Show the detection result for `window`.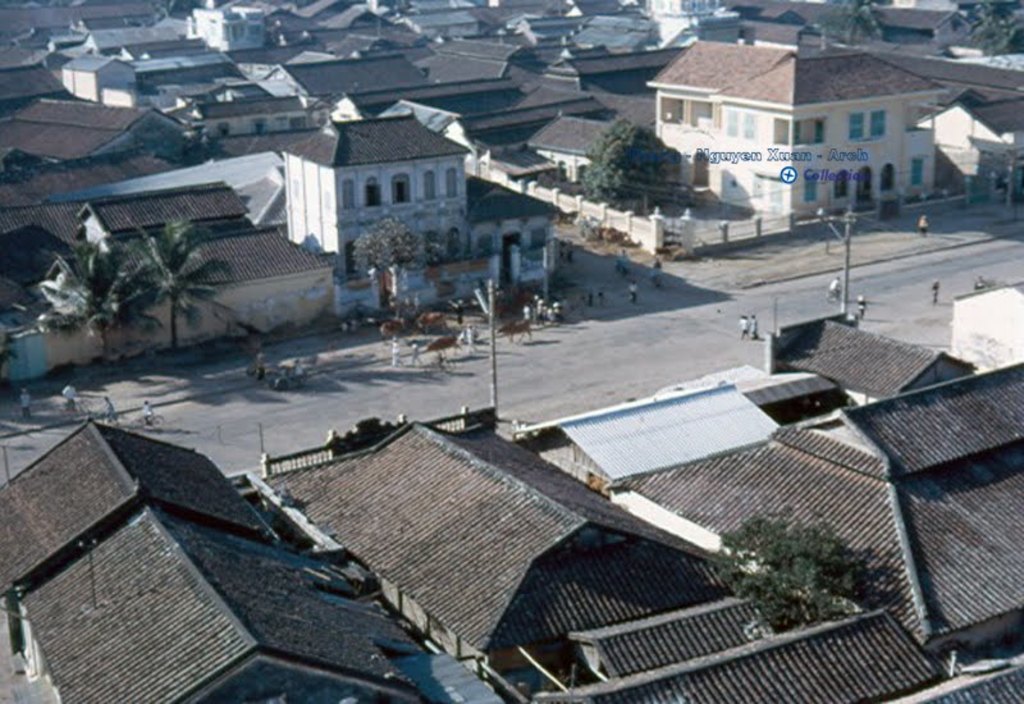
crop(791, 114, 835, 140).
